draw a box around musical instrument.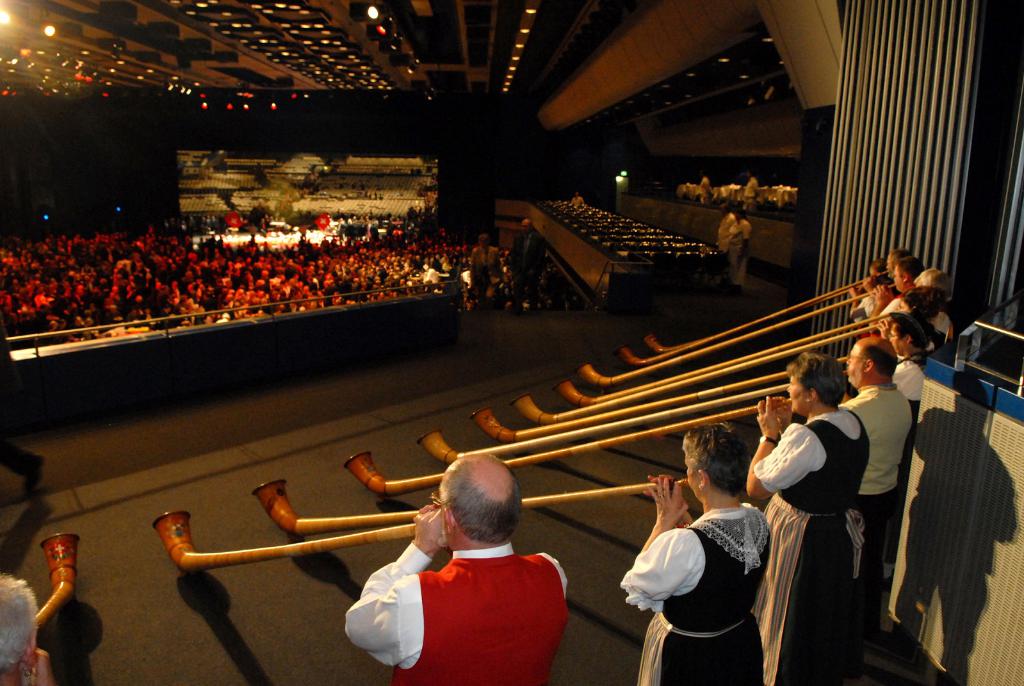
619 280 884 361.
